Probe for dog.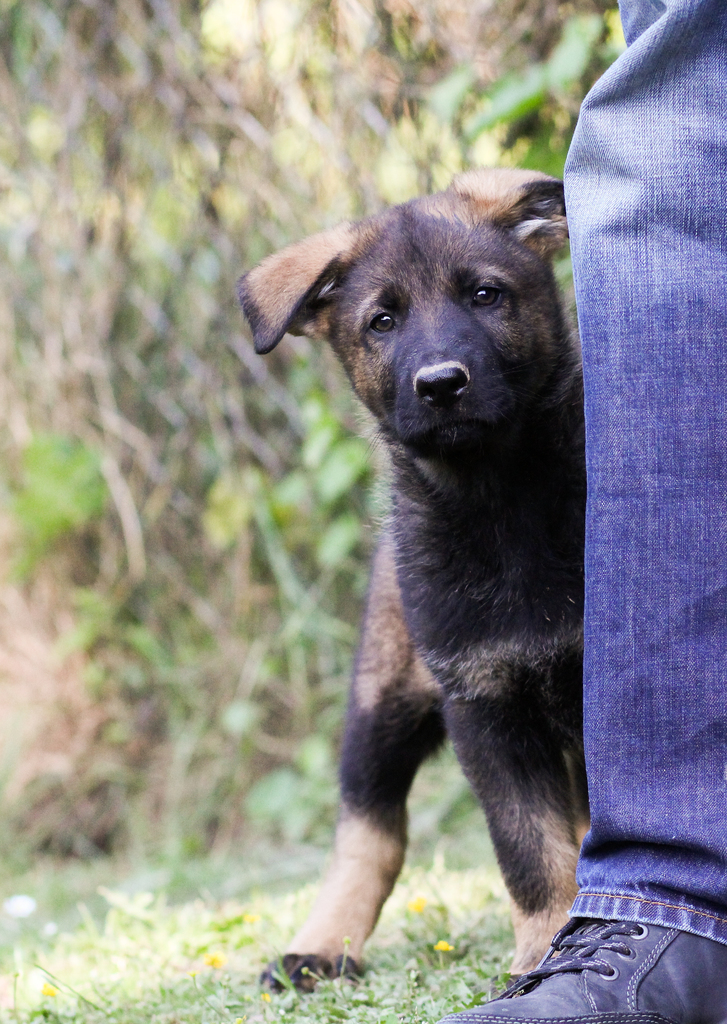
Probe result: bbox=(232, 178, 586, 996).
